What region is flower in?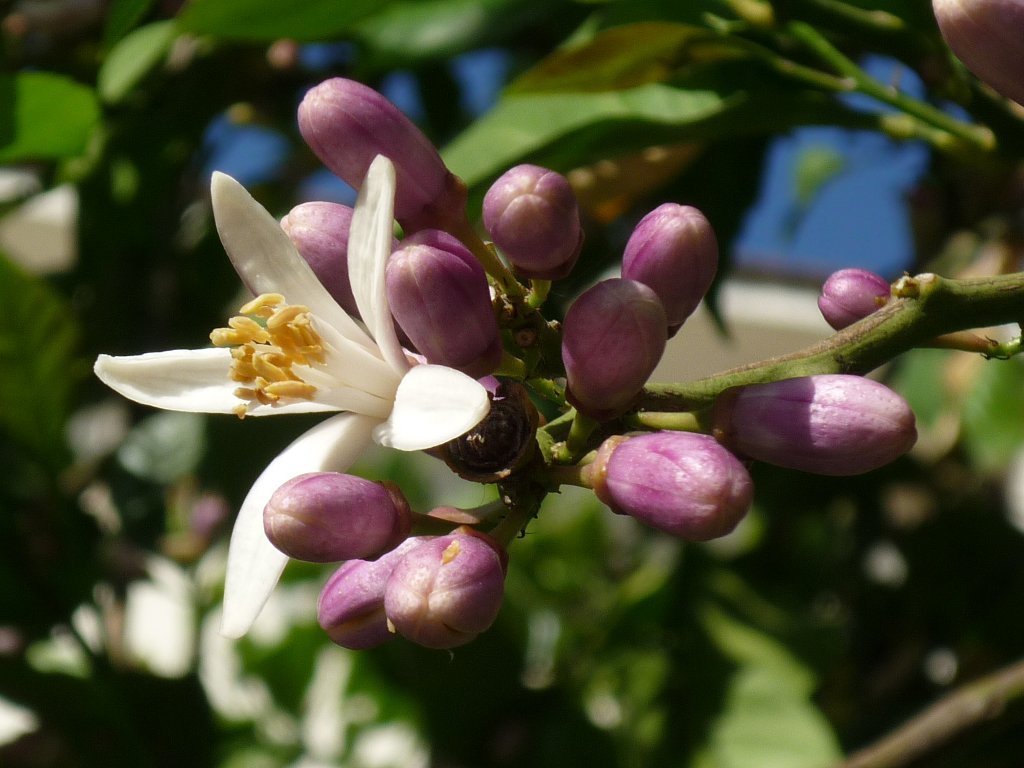
[left=306, top=525, right=441, bottom=648].
